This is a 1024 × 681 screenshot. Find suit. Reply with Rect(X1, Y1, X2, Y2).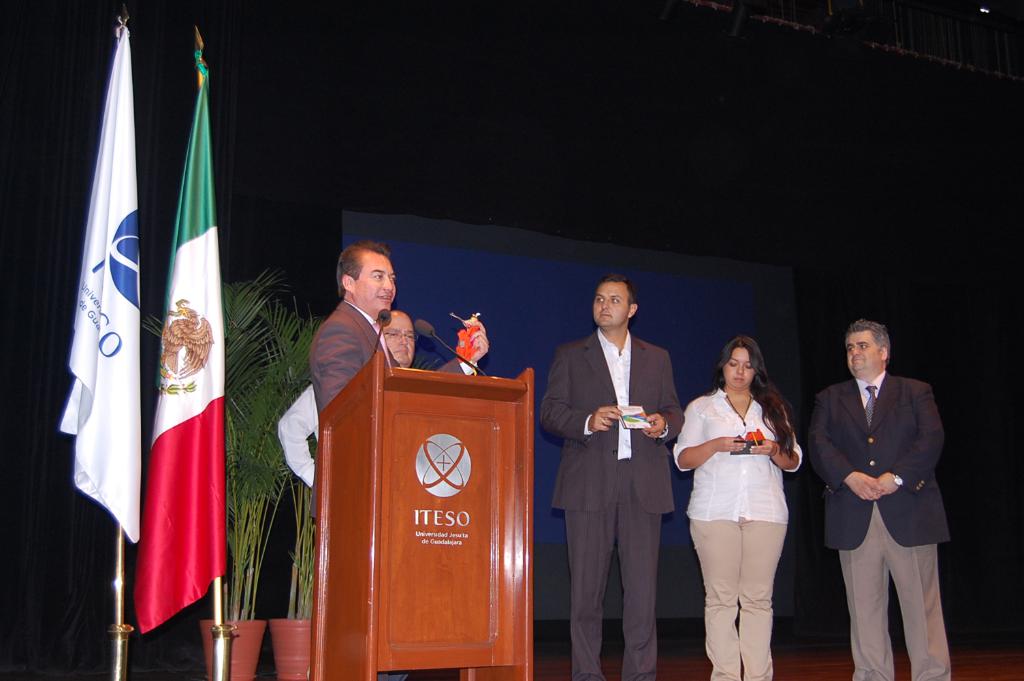
Rect(309, 300, 479, 518).
